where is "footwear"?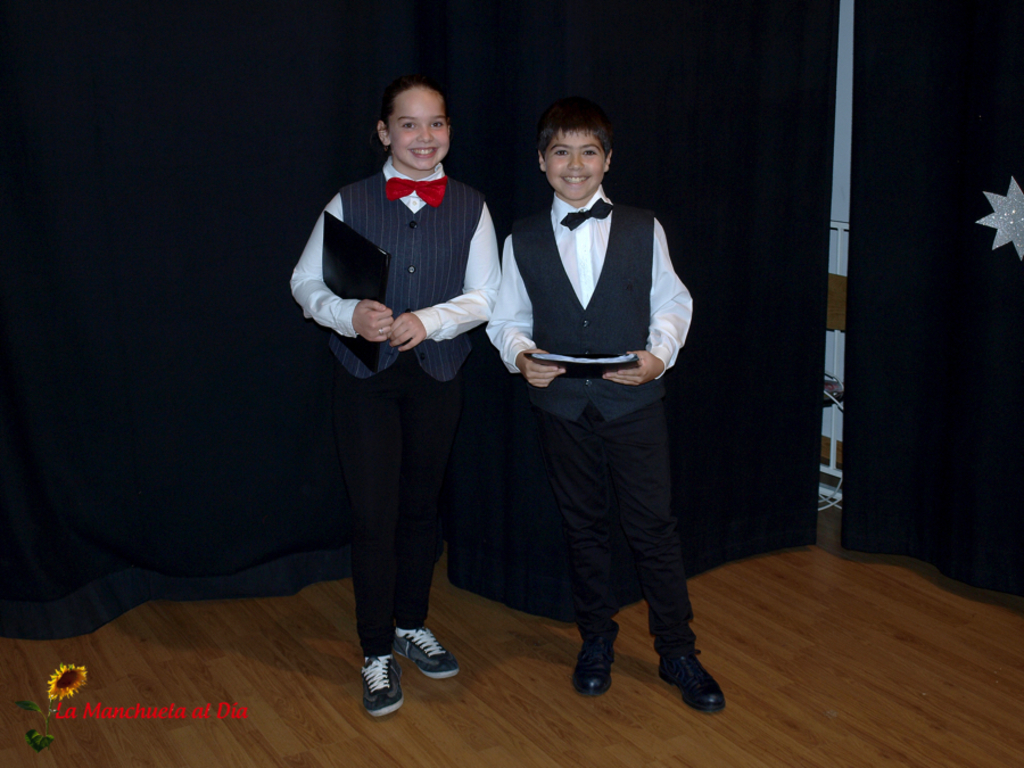
box=[570, 634, 612, 699].
